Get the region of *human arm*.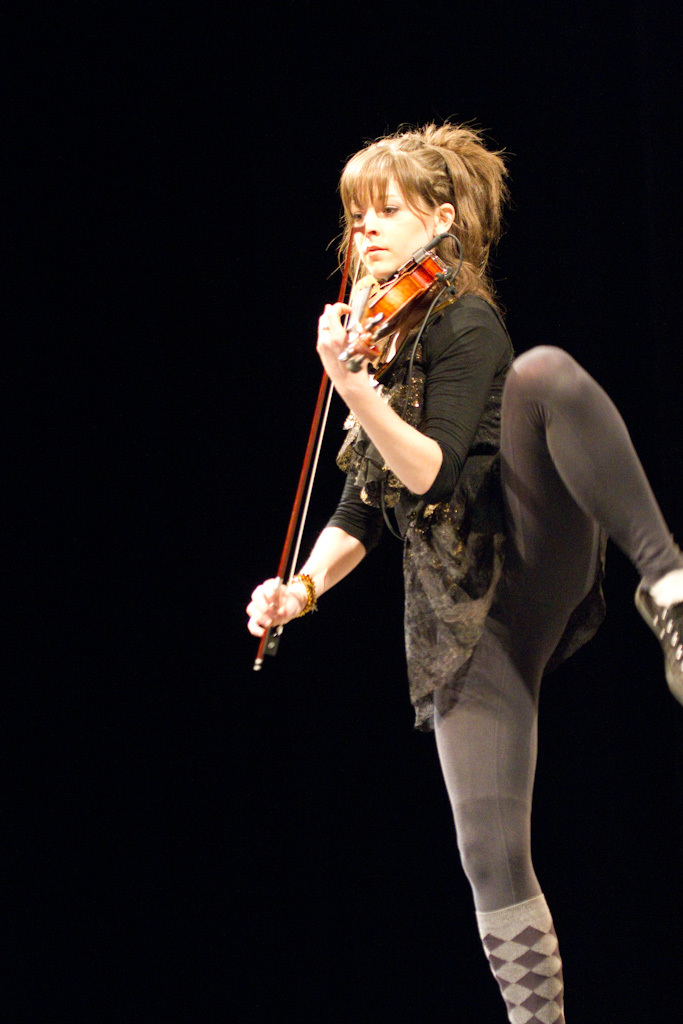
bbox=[261, 474, 392, 661].
